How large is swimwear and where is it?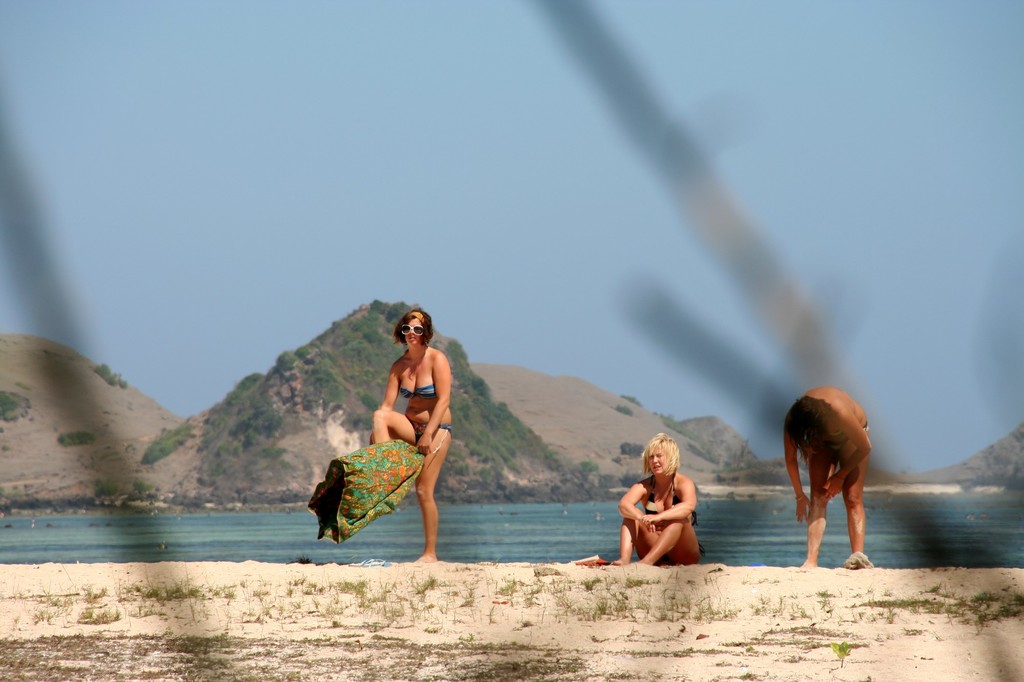
Bounding box: 645,476,700,523.
